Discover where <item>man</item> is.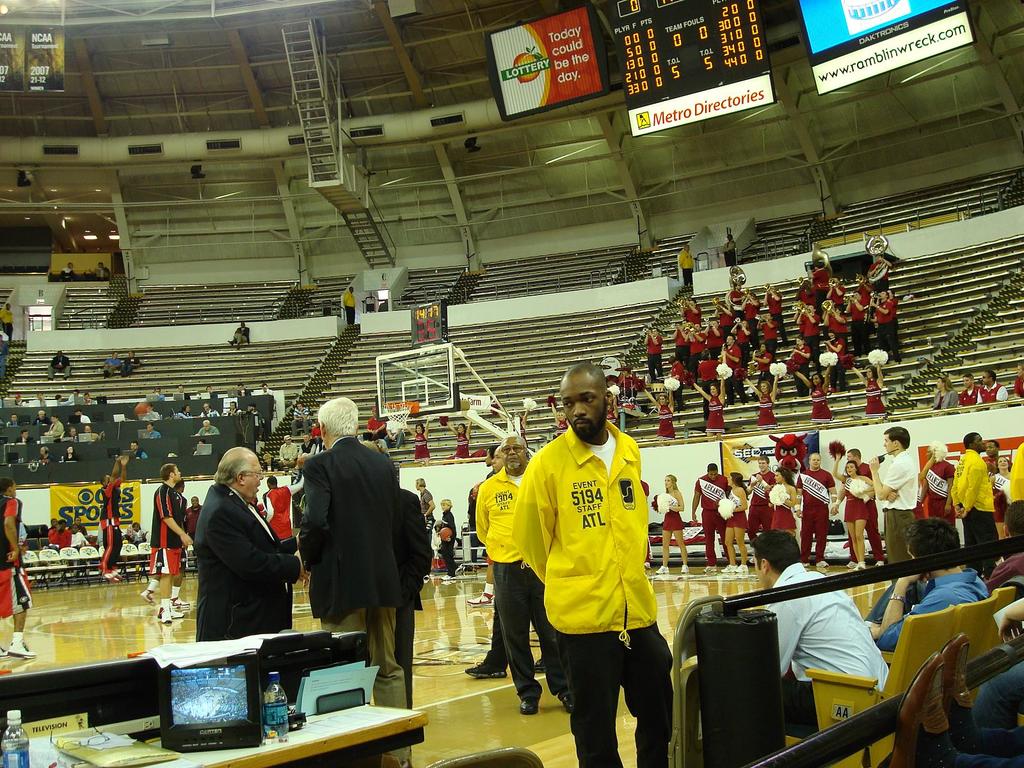
Discovered at crop(193, 442, 303, 640).
